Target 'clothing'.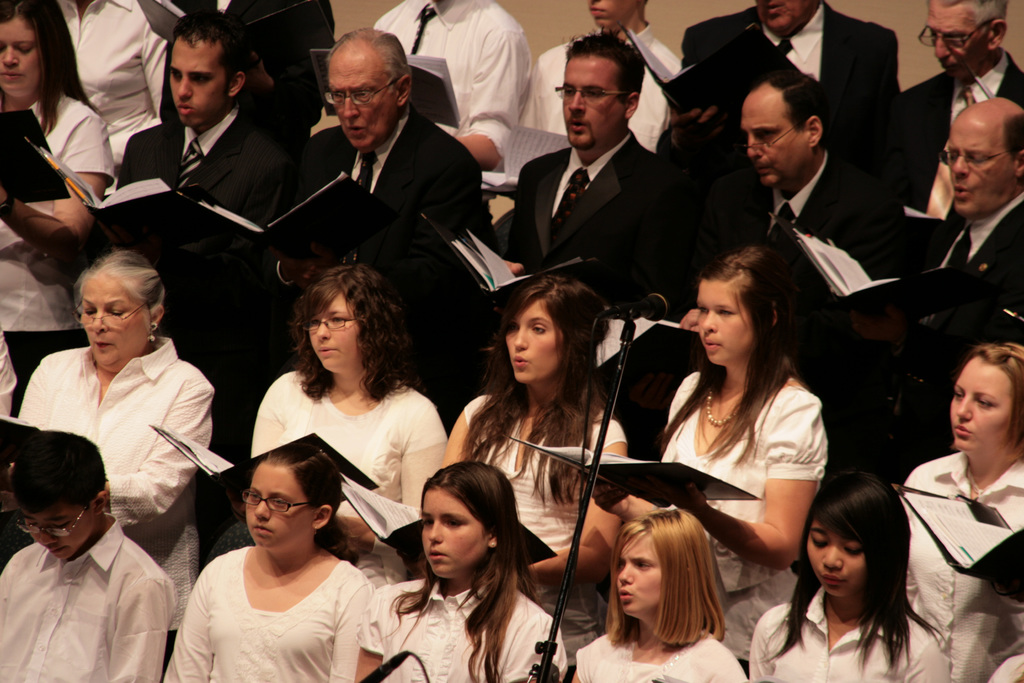
Target region: l=568, t=623, r=752, b=682.
